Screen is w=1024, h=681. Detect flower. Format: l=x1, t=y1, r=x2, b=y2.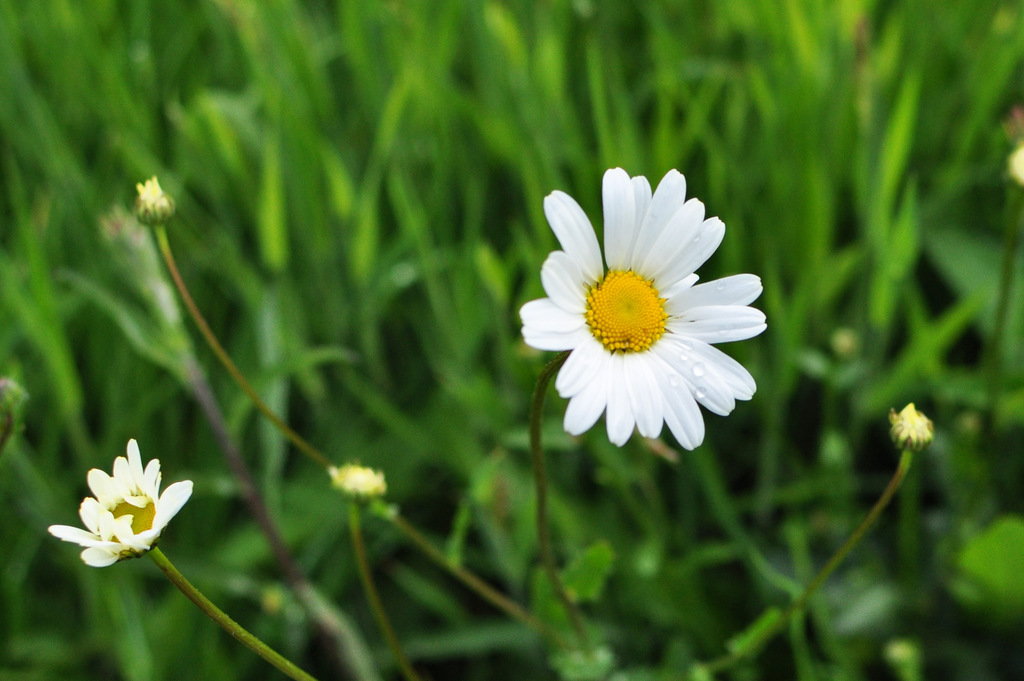
l=515, t=167, r=764, b=450.
